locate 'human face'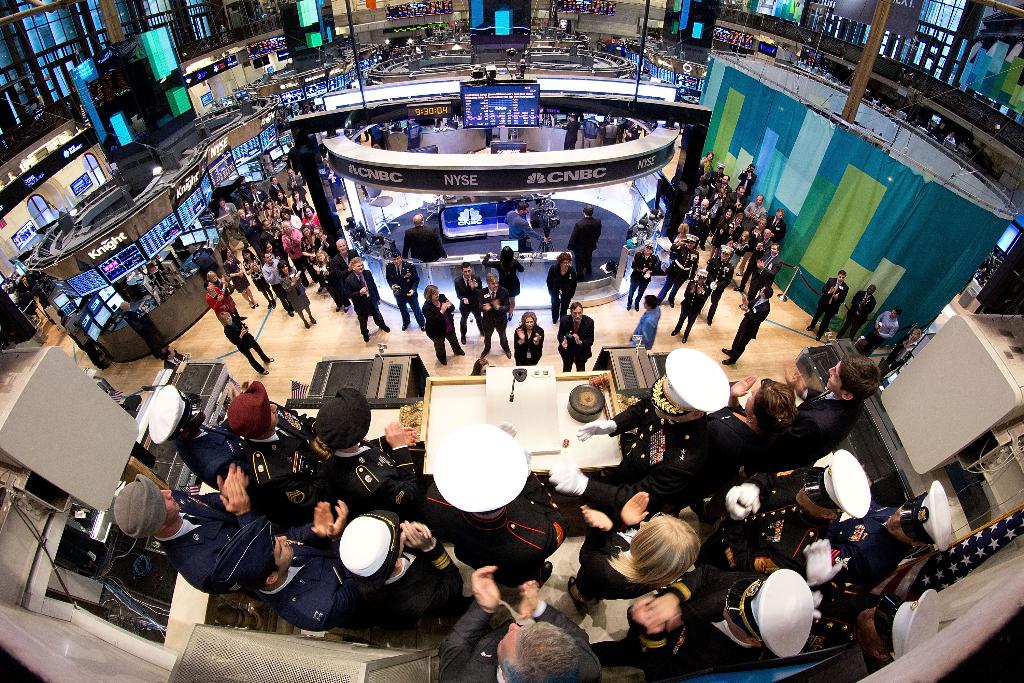
(x1=166, y1=343, x2=179, y2=361)
